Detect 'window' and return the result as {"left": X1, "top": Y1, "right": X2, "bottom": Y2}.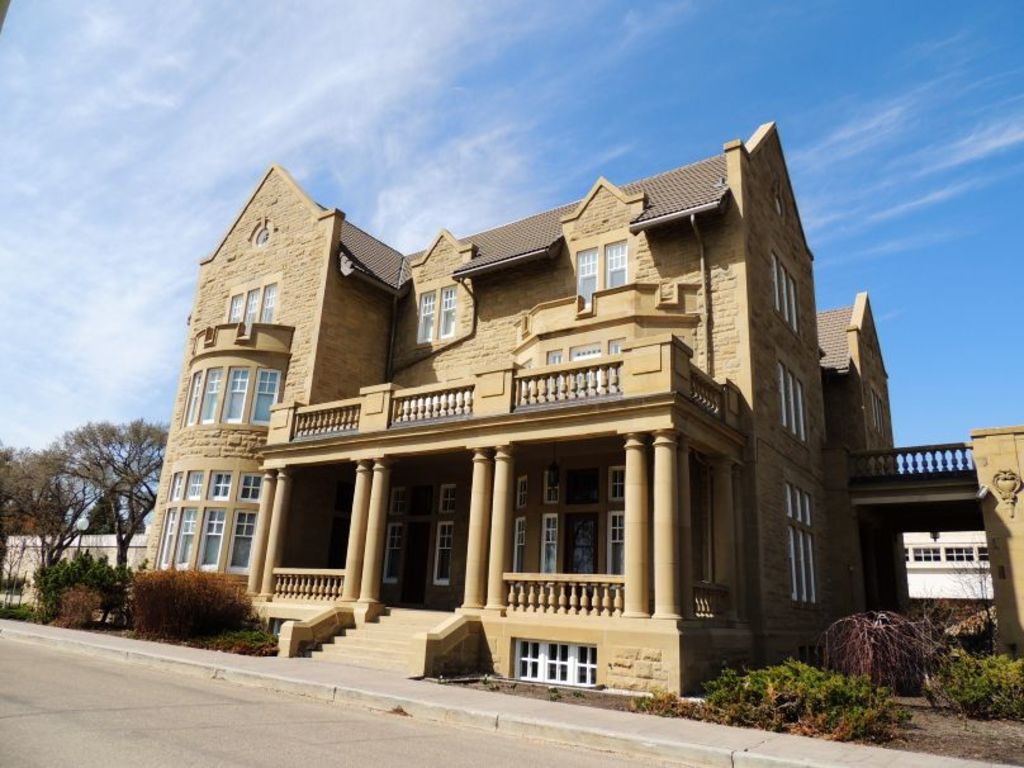
{"left": 186, "top": 370, "right": 208, "bottom": 422}.
